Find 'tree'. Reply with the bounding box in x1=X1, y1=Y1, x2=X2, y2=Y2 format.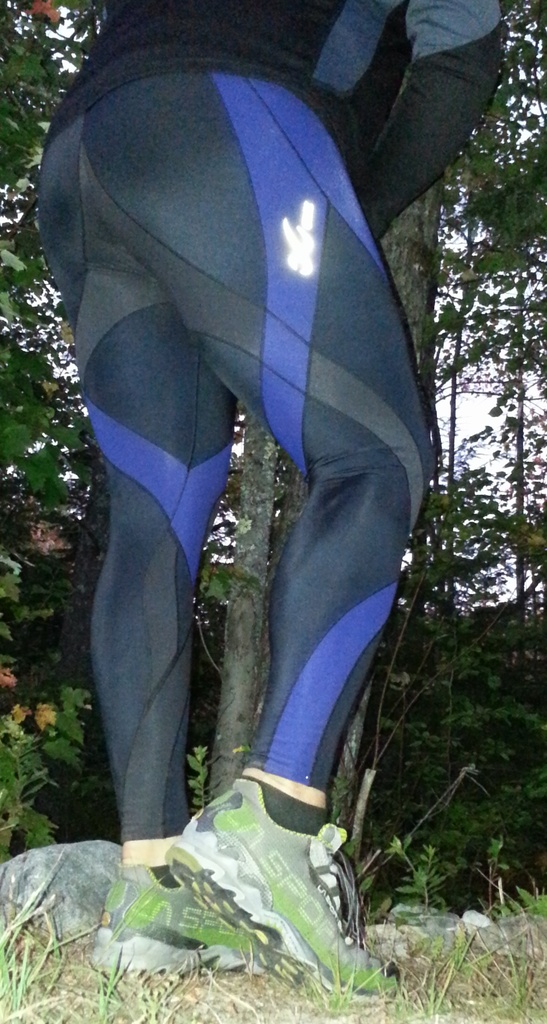
x1=0, y1=0, x2=546, y2=968.
